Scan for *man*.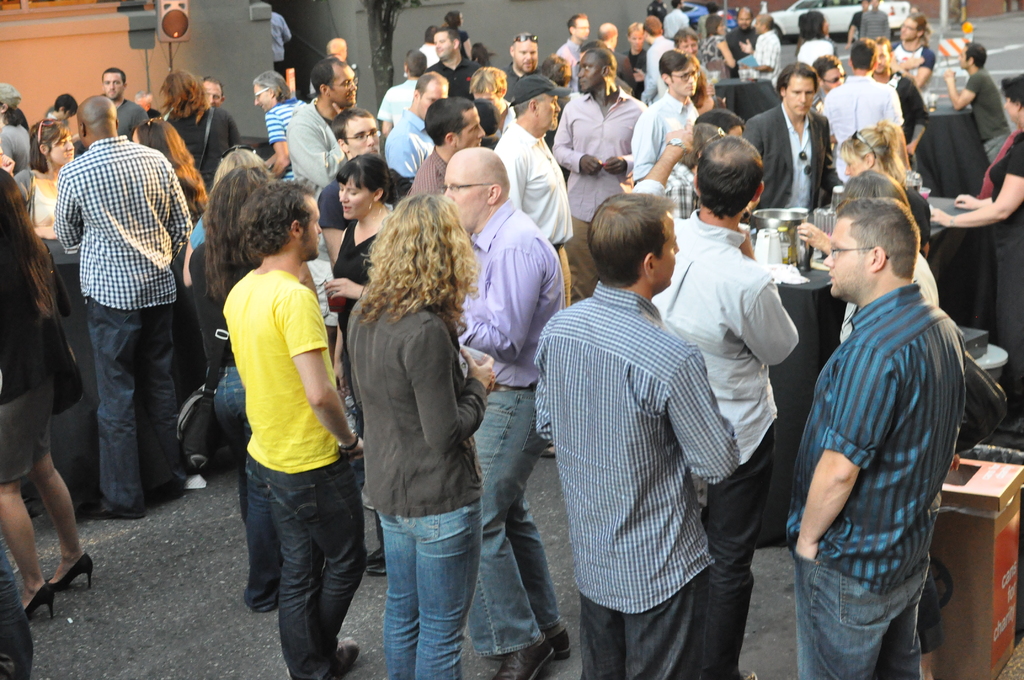
Scan result: l=629, t=46, r=699, b=188.
